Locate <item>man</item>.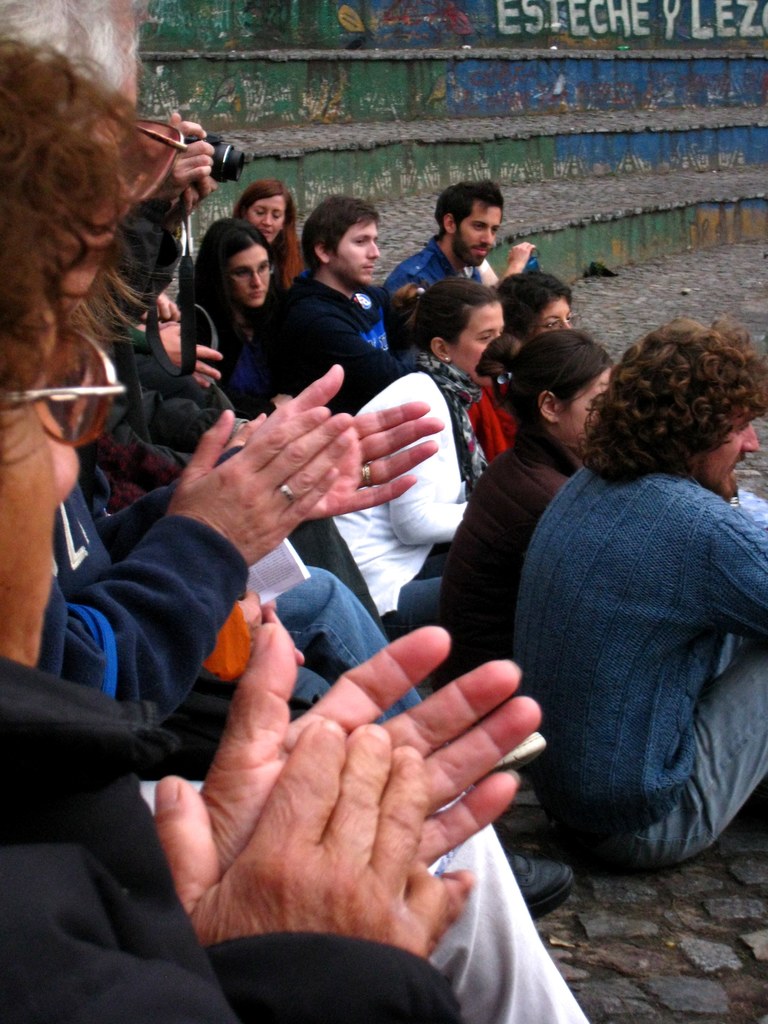
Bounding box: 255,196,416,413.
